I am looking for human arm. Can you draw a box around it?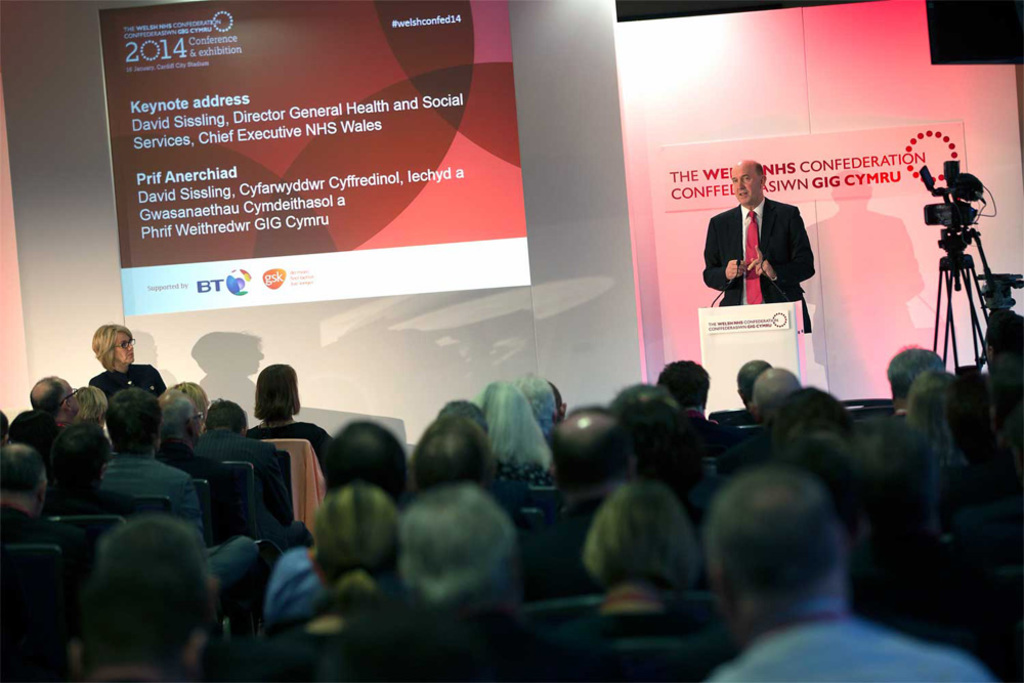
Sure, the bounding box is {"left": 749, "top": 205, "right": 816, "bottom": 281}.
